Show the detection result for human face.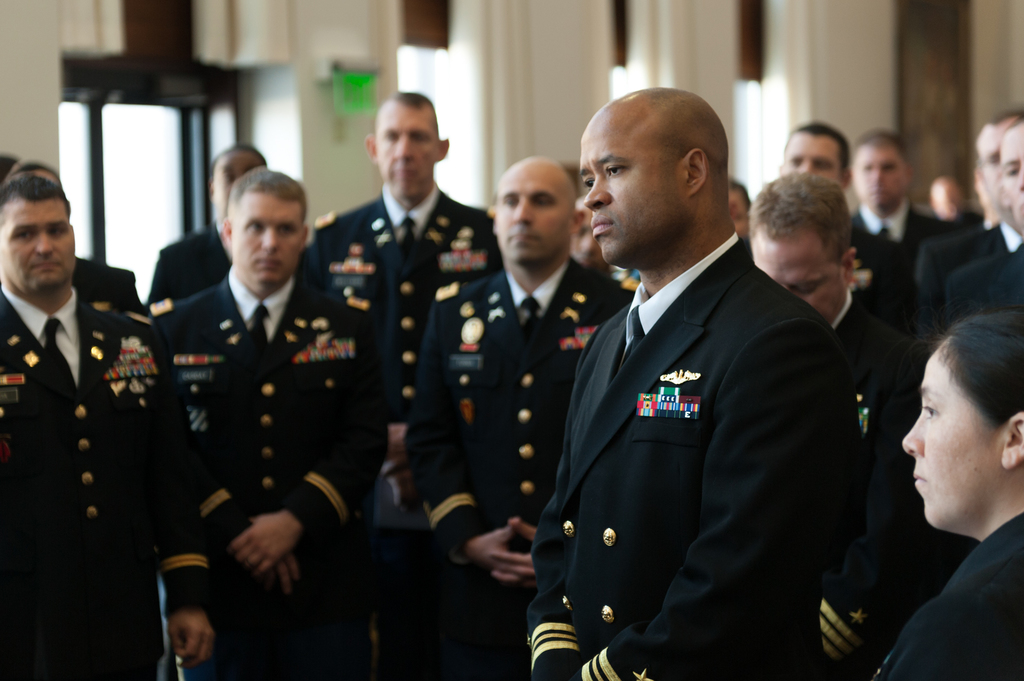
(x1=580, y1=106, x2=680, y2=266).
